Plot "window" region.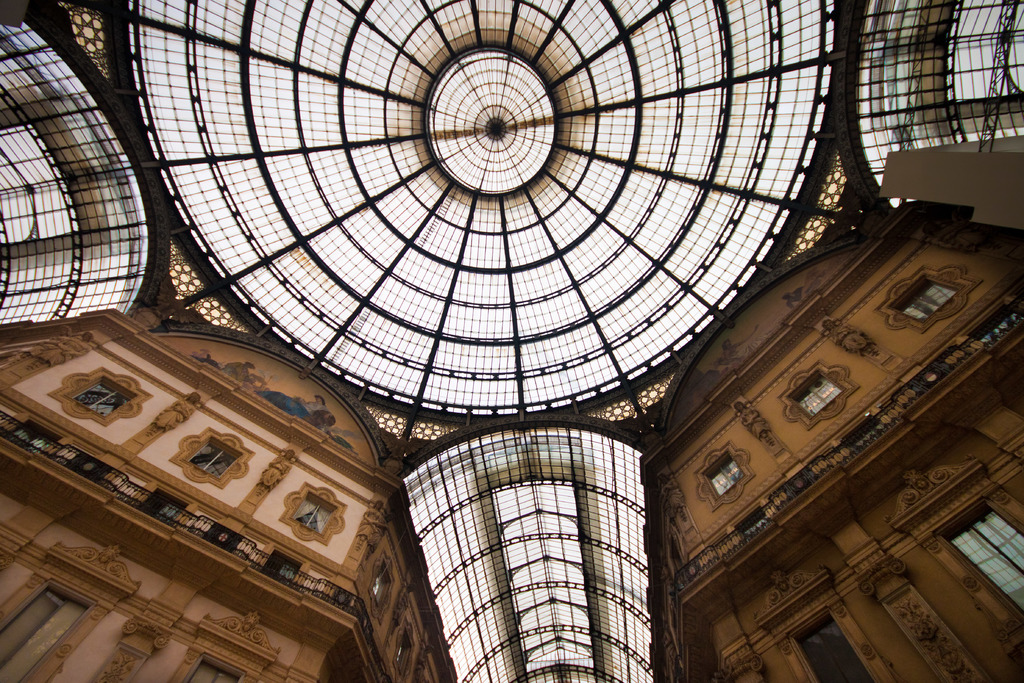
Plotted at <box>925,515,1013,599</box>.
